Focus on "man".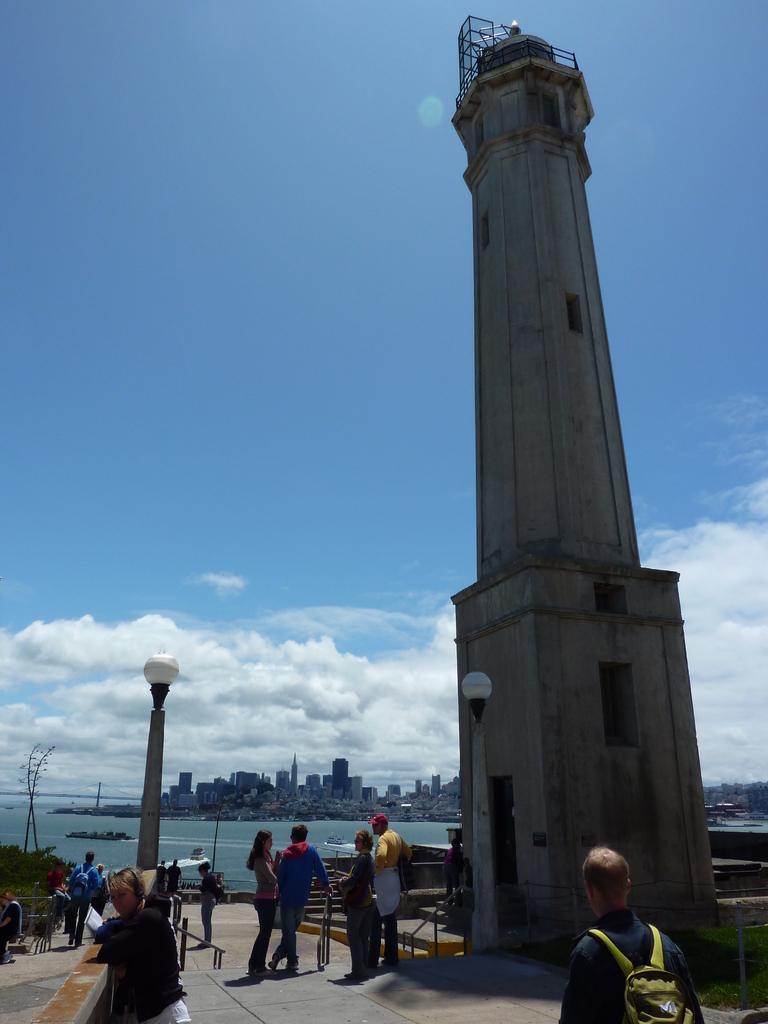
Focused at select_region(266, 824, 332, 974).
